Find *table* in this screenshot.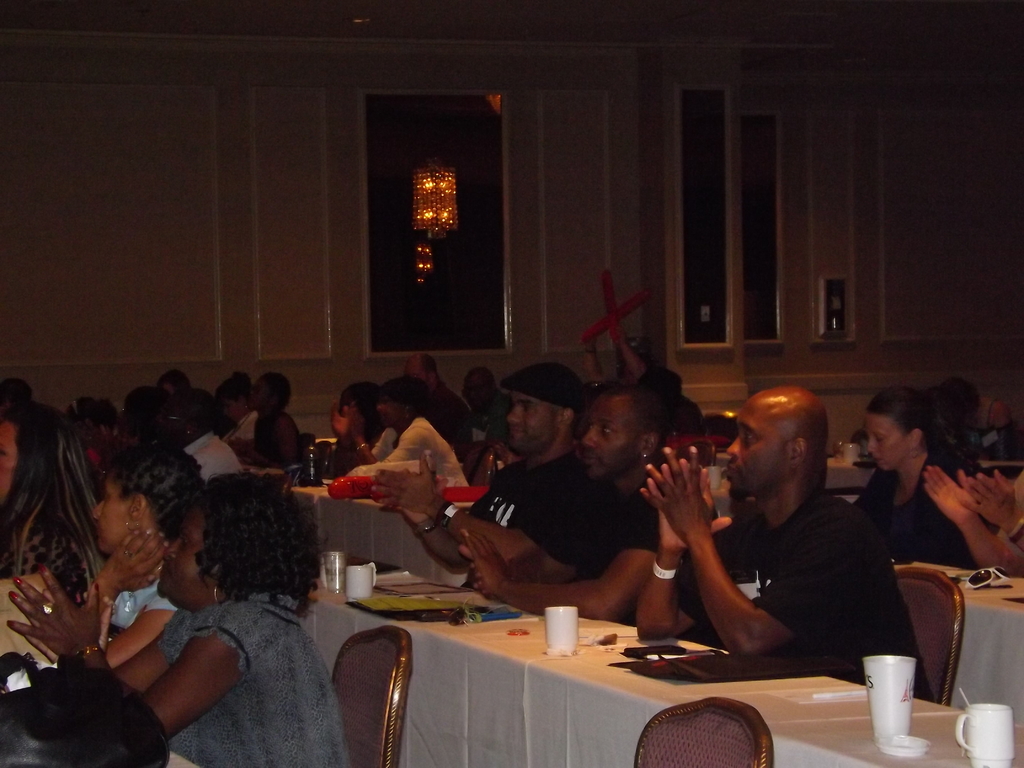
The bounding box for *table* is left=896, top=557, right=1023, bottom=723.
